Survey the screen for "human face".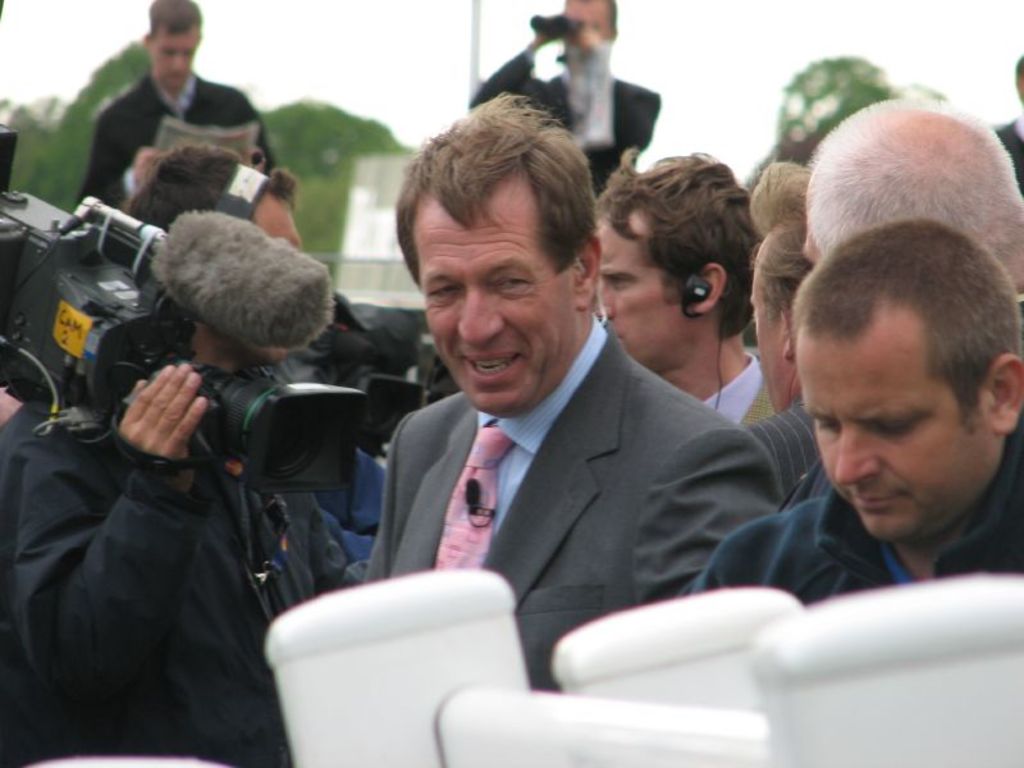
Survey found: (795,339,982,540).
